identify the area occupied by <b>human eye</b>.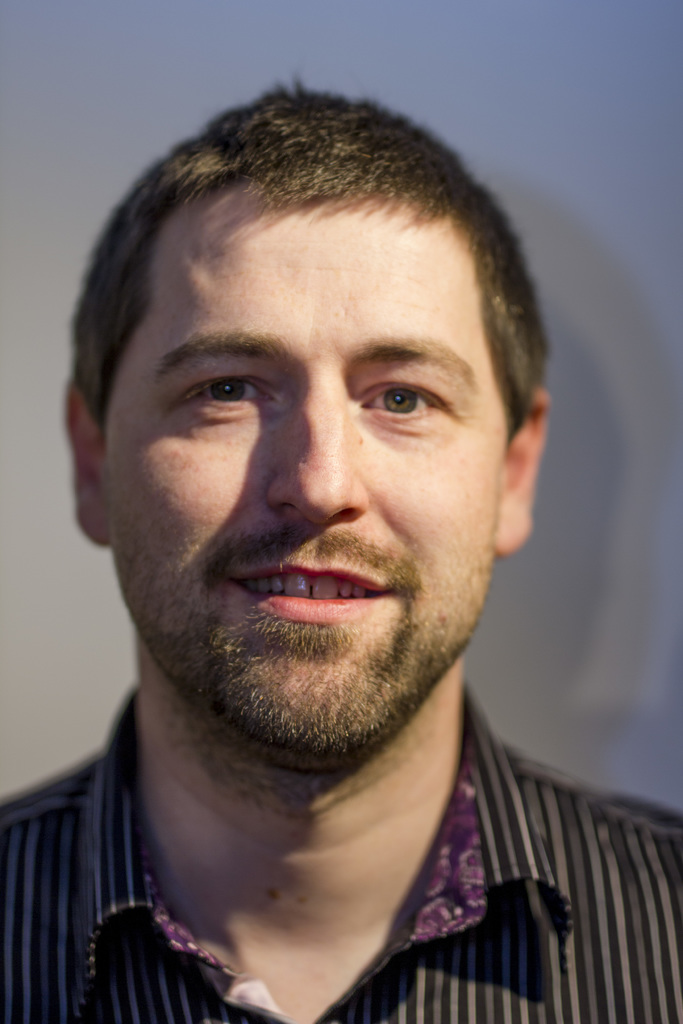
Area: select_region(353, 373, 448, 420).
